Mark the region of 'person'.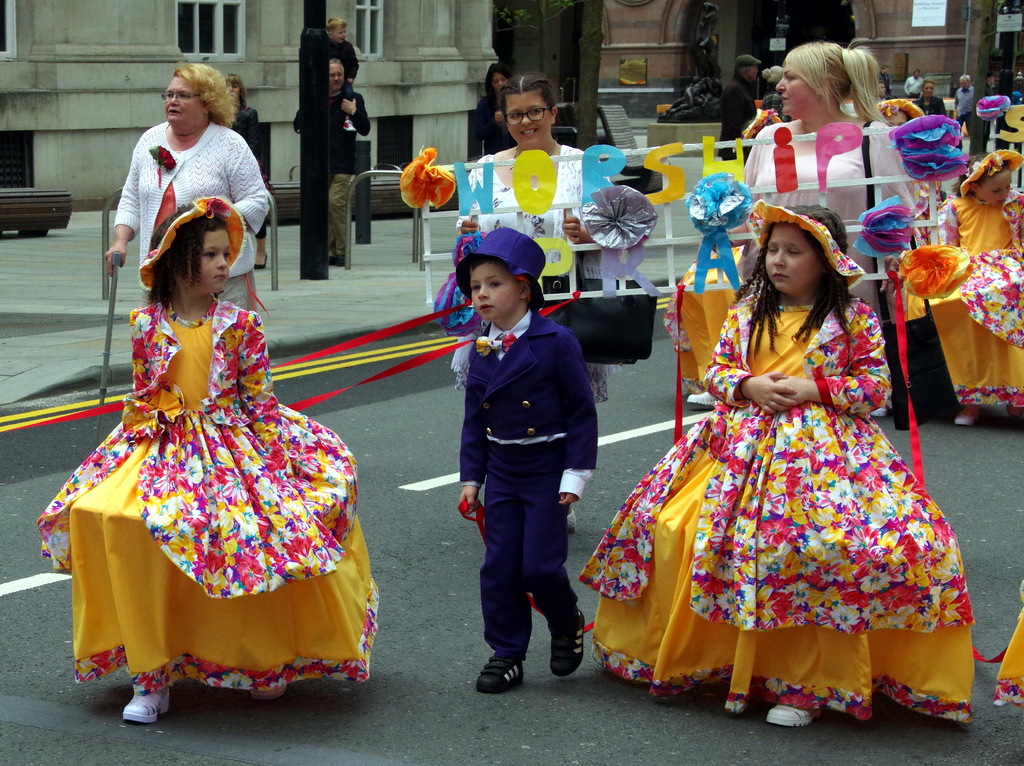
Region: x1=321 y1=13 x2=360 y2=85.
